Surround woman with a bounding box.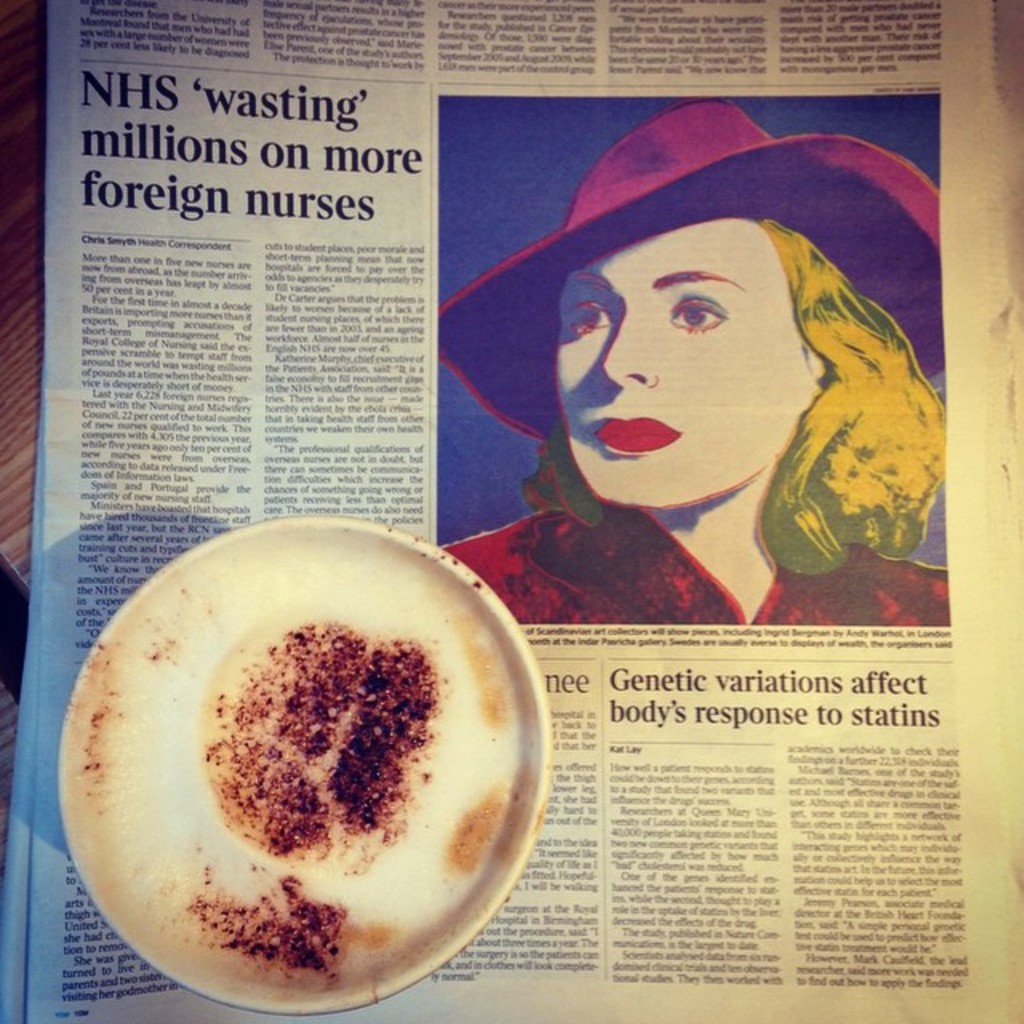
[419,117,982,662].
